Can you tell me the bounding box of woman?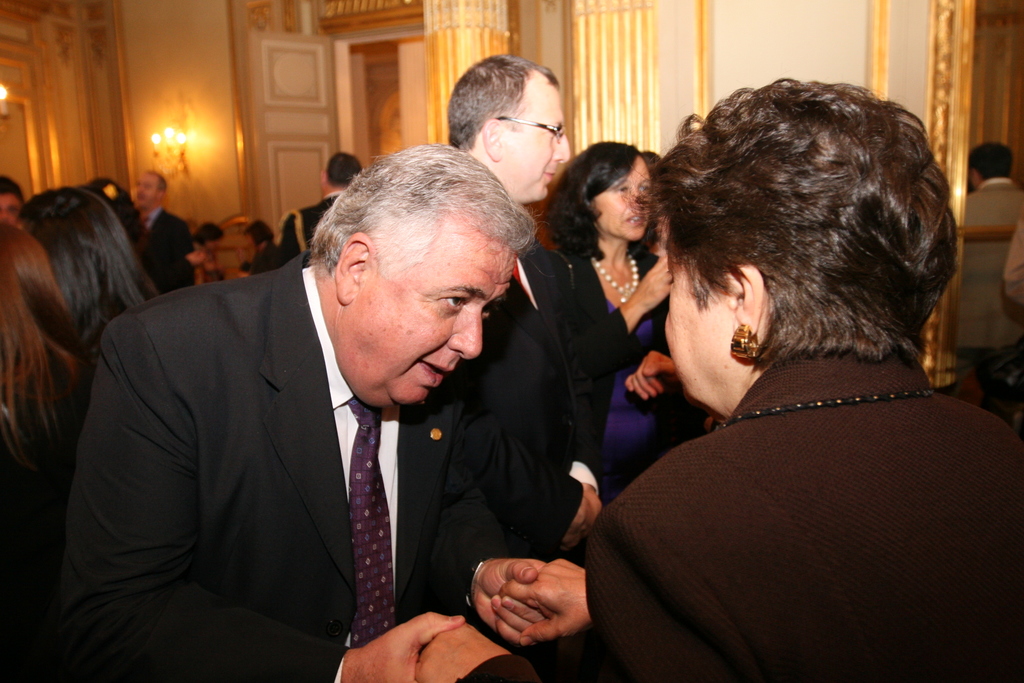
bbox(546, 142, 676, 504).
